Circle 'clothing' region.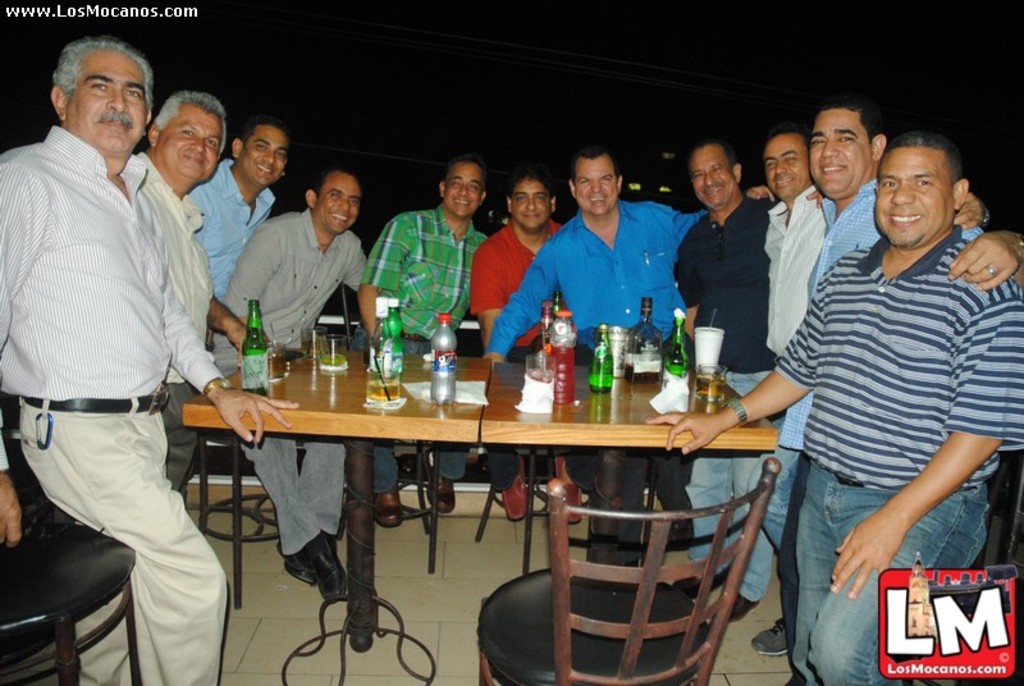
Region: crop(228, 438, 348, 561).
